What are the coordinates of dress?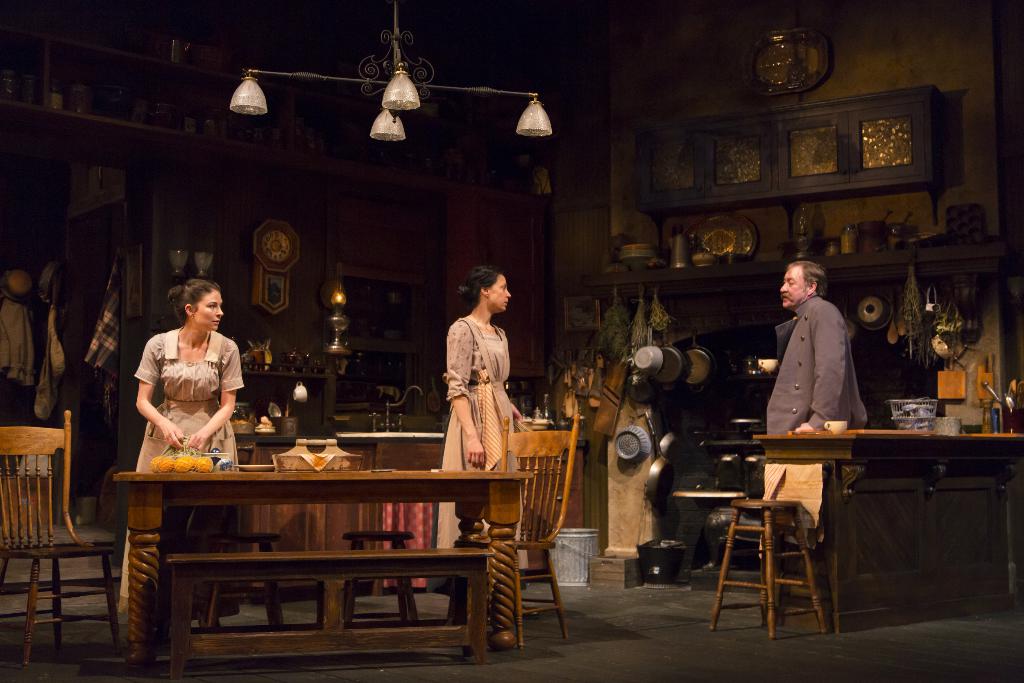
<bbox>120, 324, 241, 615</bbox>.
